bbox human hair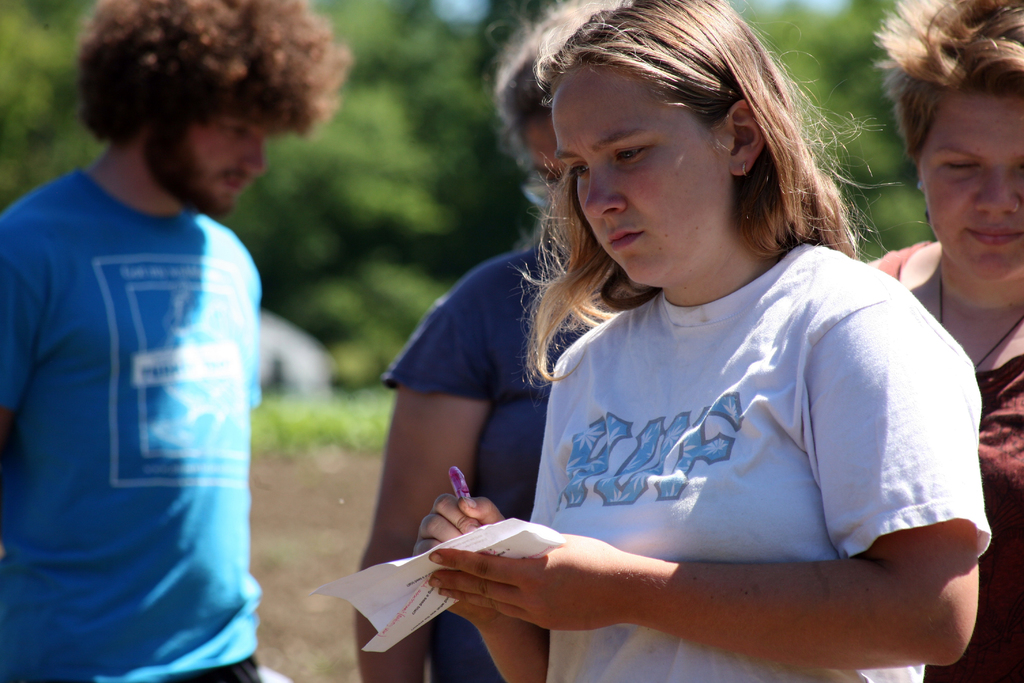
box=[874, 0, 1023, 167]
